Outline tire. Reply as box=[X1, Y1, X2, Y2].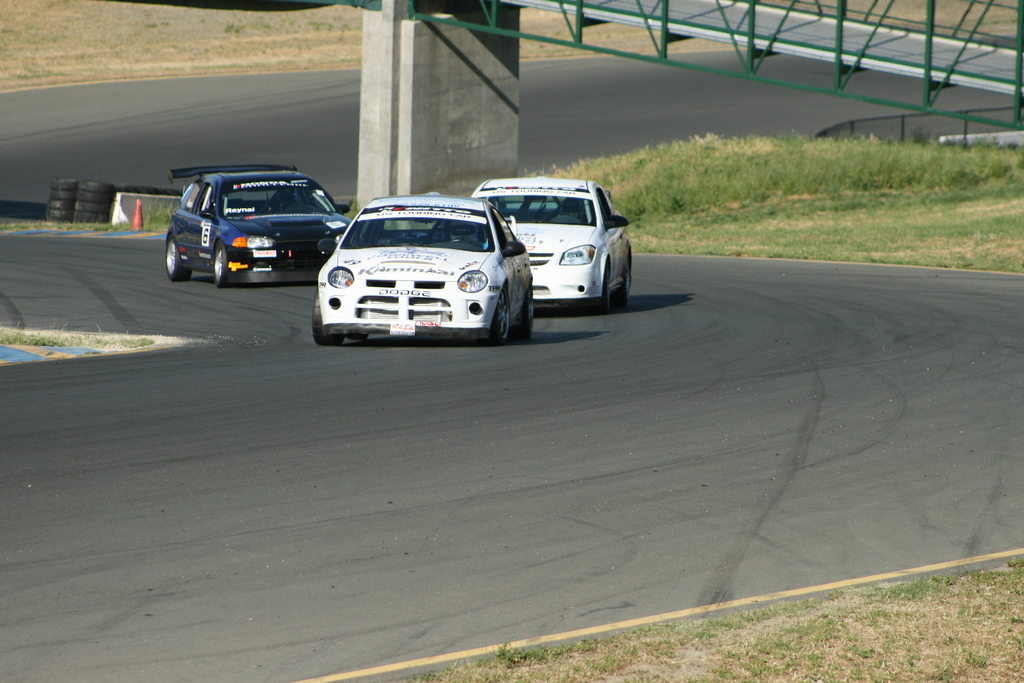
box=[492, 292, 509, 344].
